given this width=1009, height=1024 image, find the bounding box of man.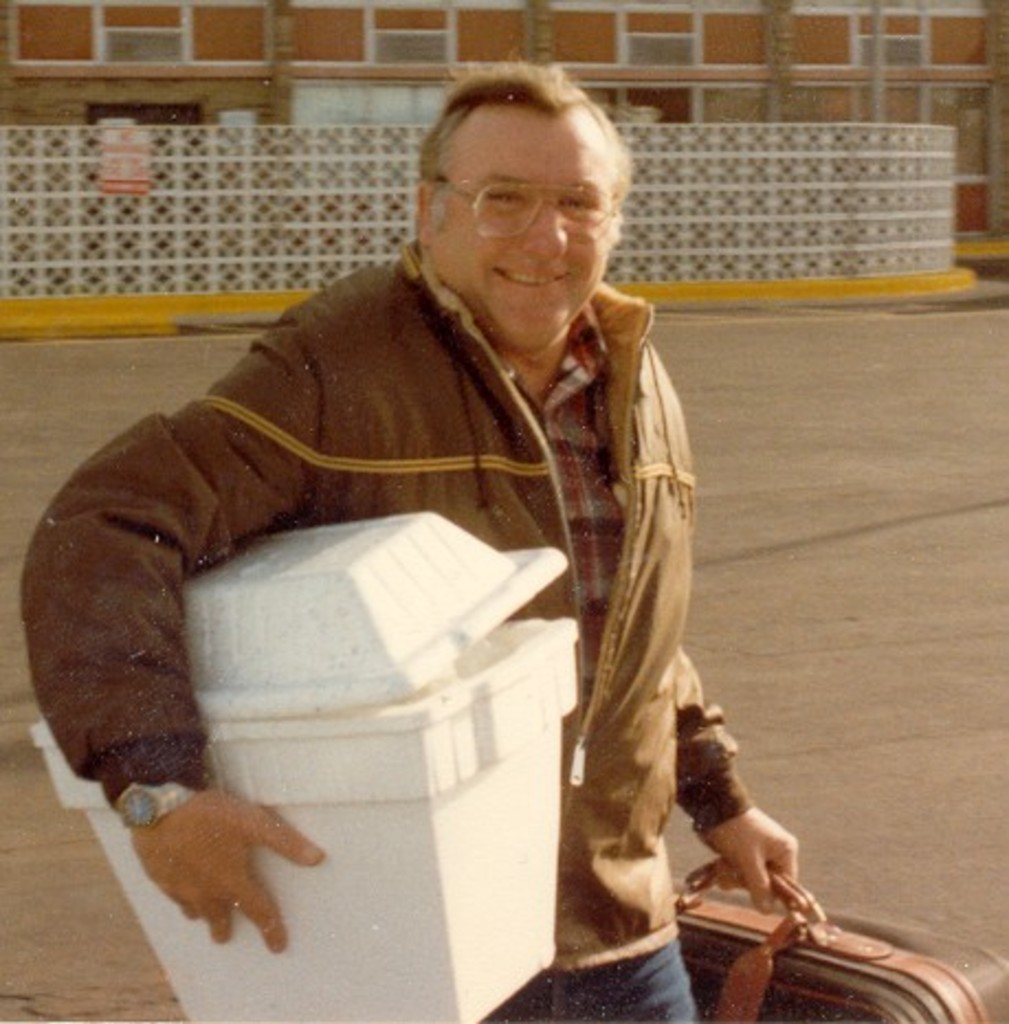
select_region(4, 44, 833, 967).
